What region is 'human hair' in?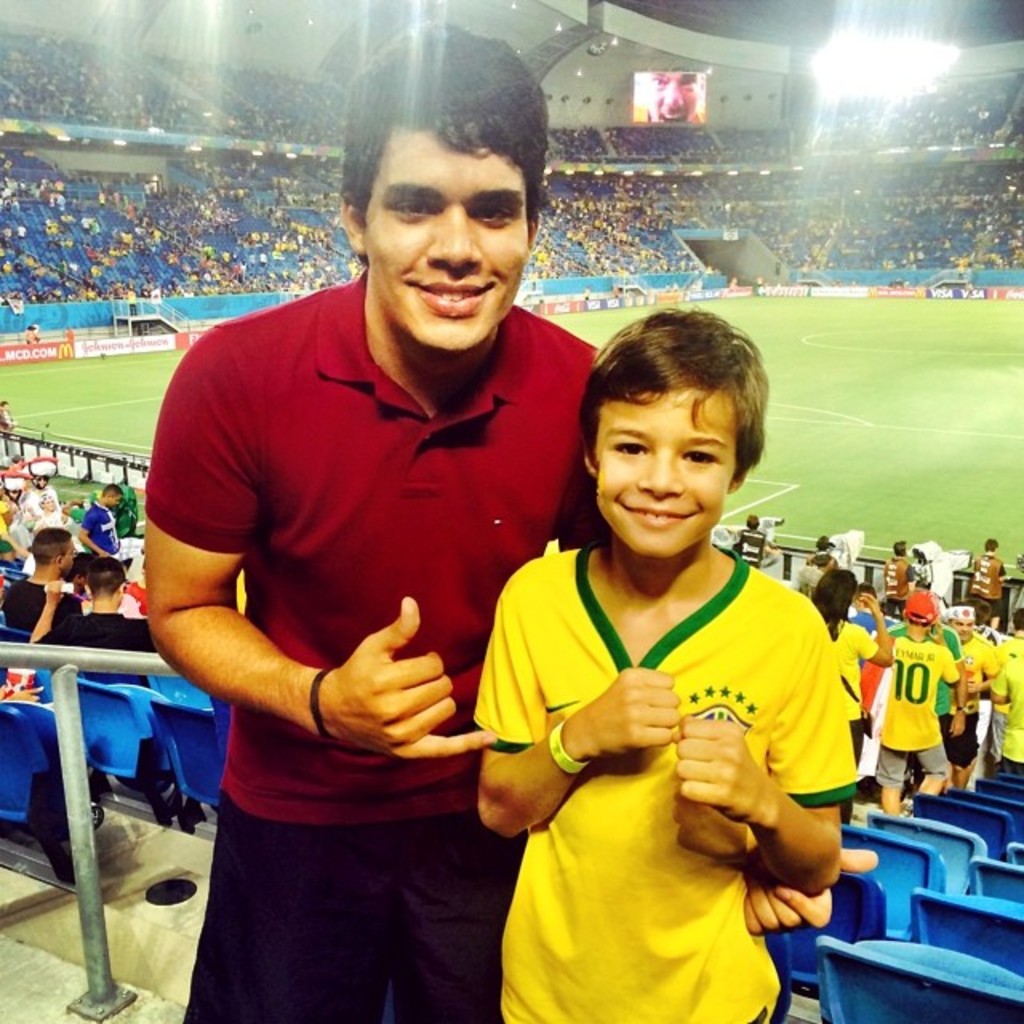
locate(88, 560, 130, 597).
